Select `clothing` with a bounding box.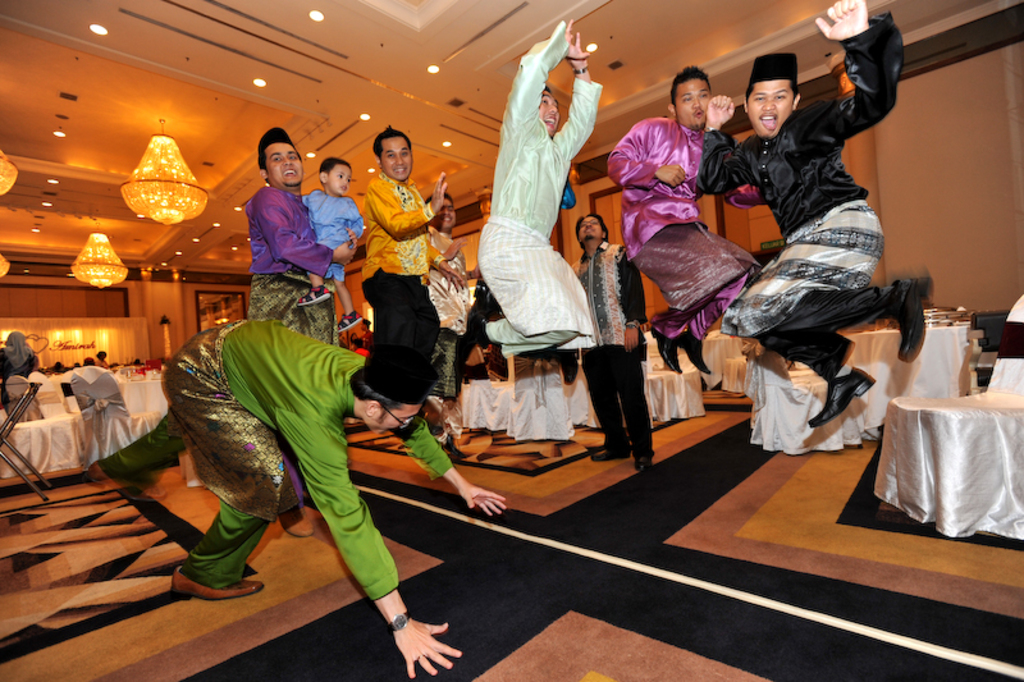
424/228/466/389.
